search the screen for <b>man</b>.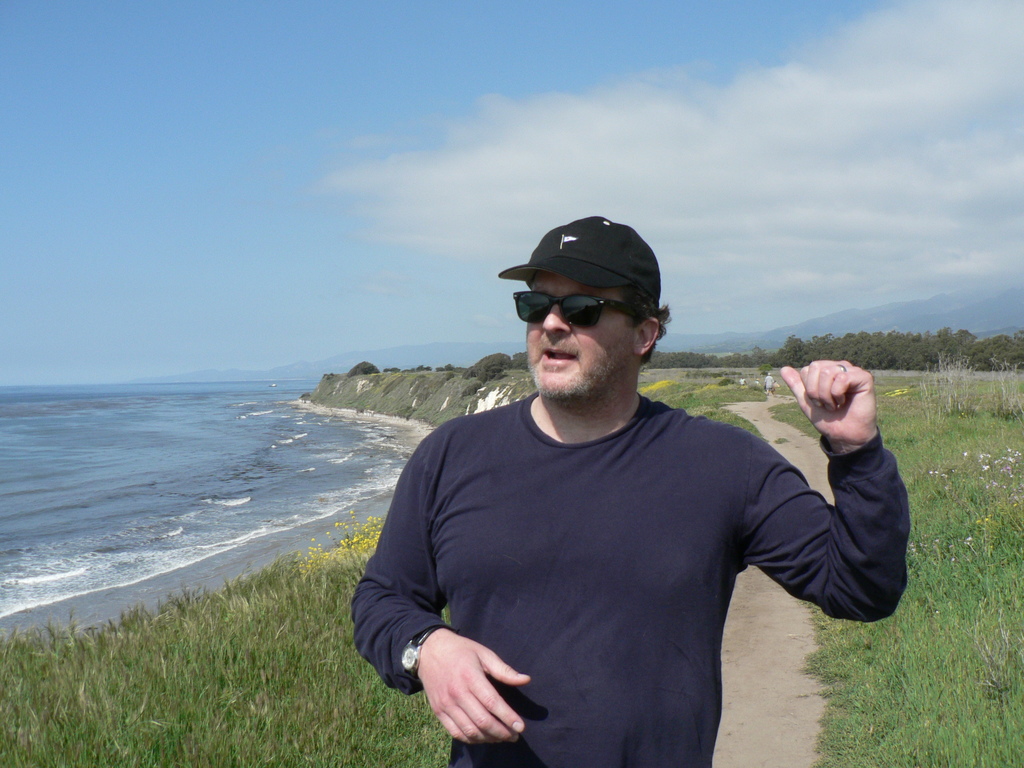
Found at left=738, top=376, right=748, bottom=387.
